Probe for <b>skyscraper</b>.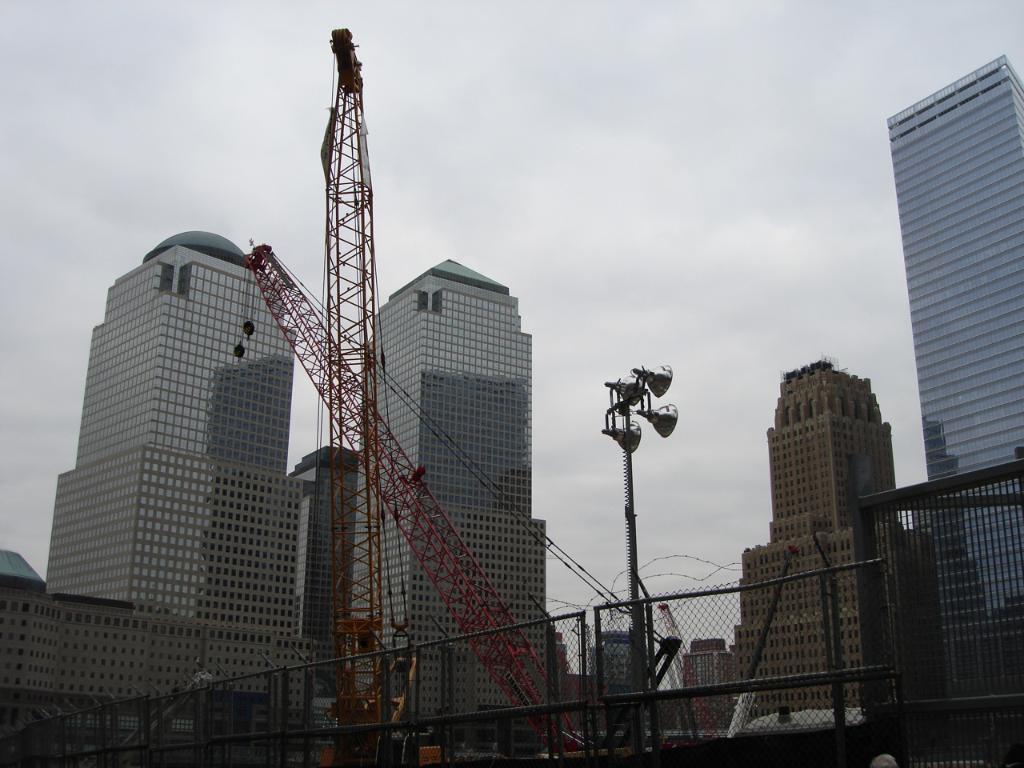
Probe result: l=355, t=262, r=563, b=767.
